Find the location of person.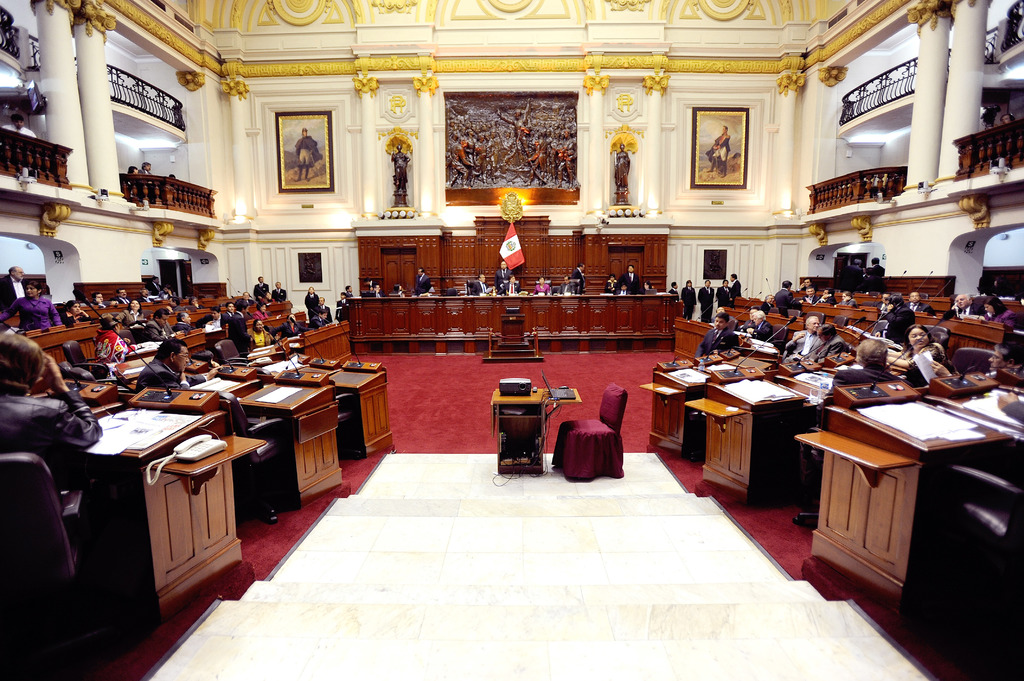
Location: x1=603 y1=269 x2=618 y2=296.
